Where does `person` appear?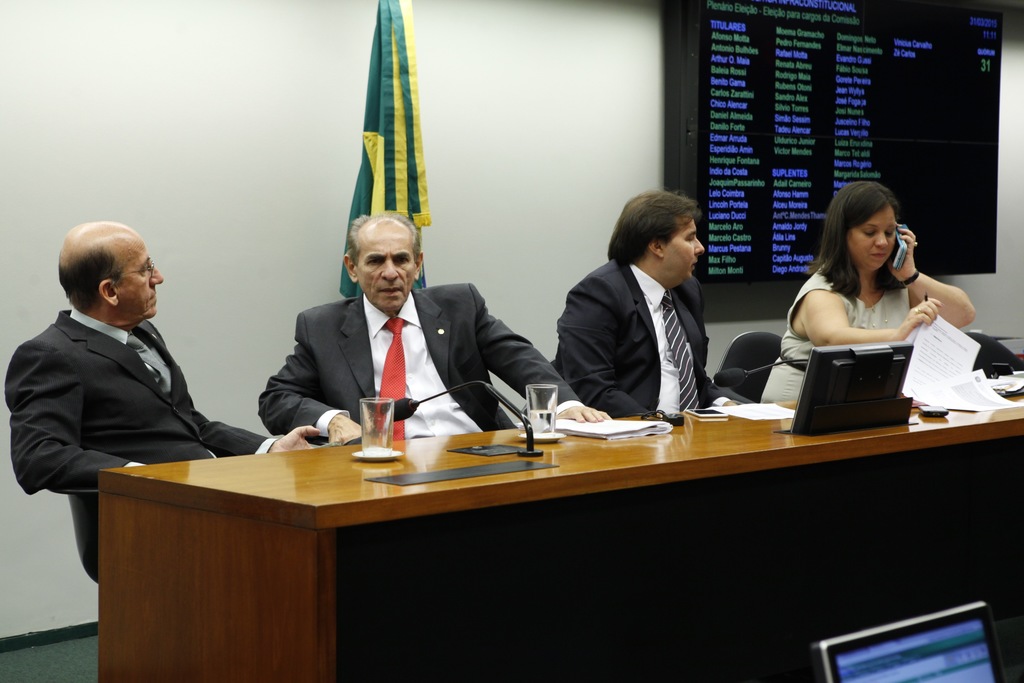
Appears at (259,207,608,443).
